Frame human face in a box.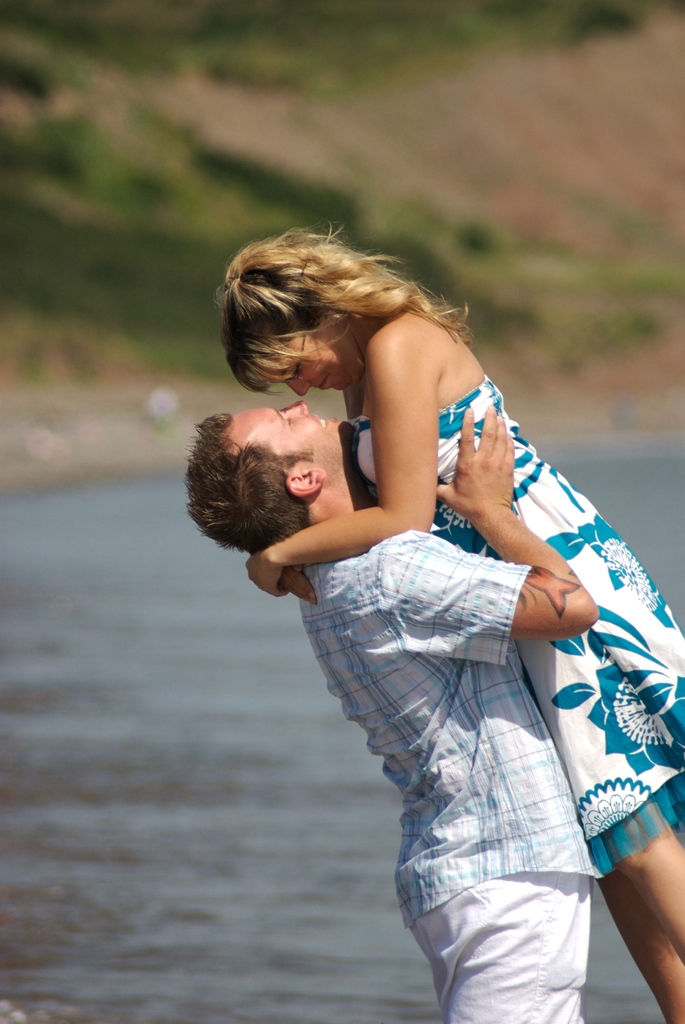
locate(233, 396, 361, 476).
